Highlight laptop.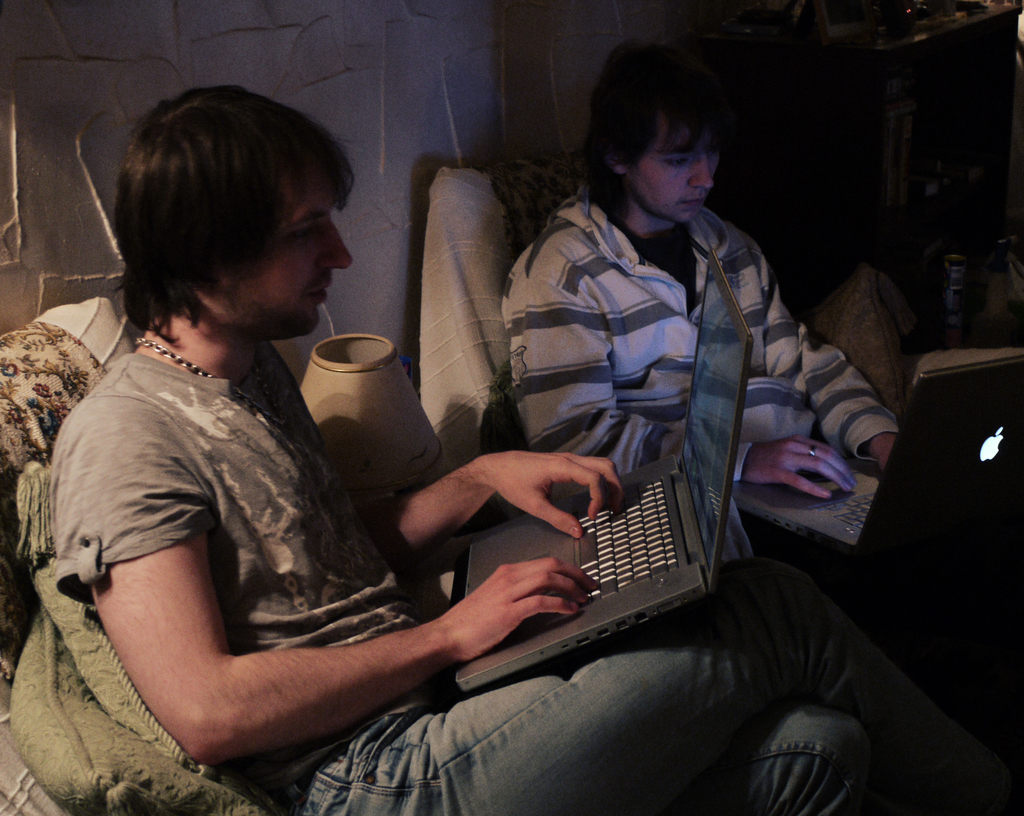
Highlighted region: box(733, 349, 1023, 554).
